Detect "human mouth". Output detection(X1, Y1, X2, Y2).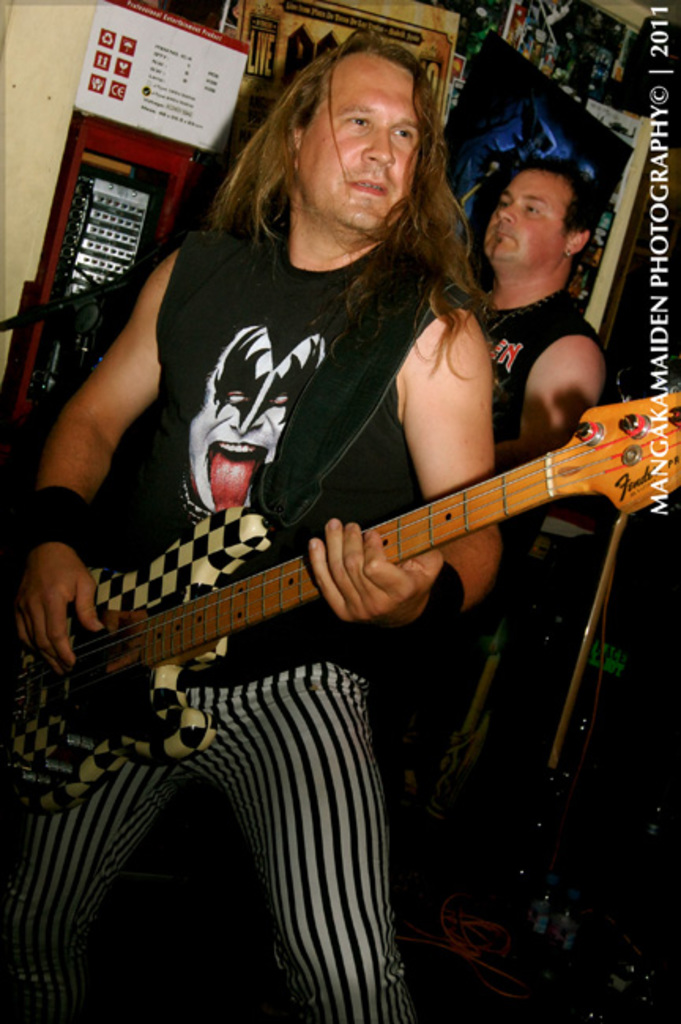
detection(486, 219, 525, 243).
